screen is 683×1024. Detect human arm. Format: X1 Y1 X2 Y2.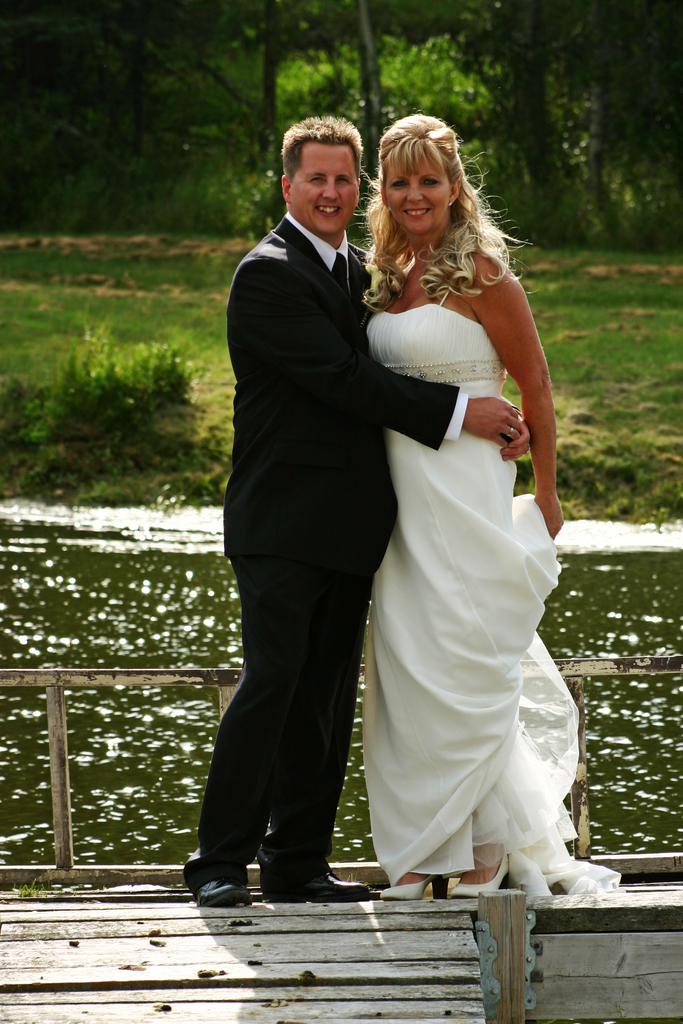
470 260 566 538.
